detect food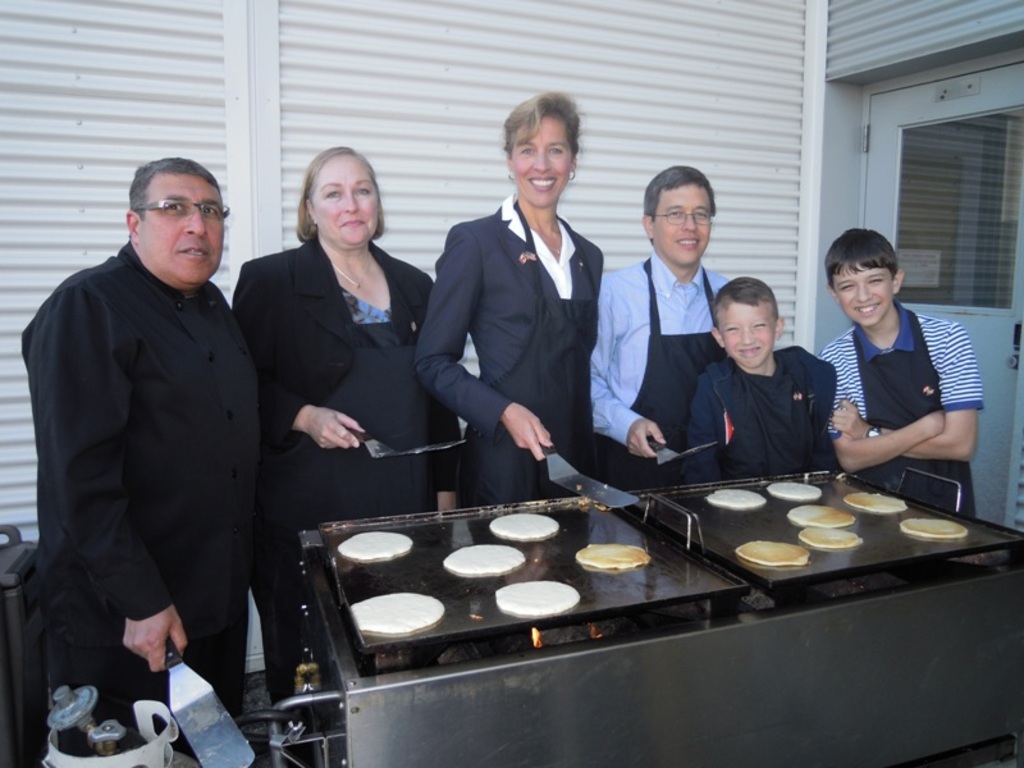
(left=339, top=526, right=410, bottom=562)
